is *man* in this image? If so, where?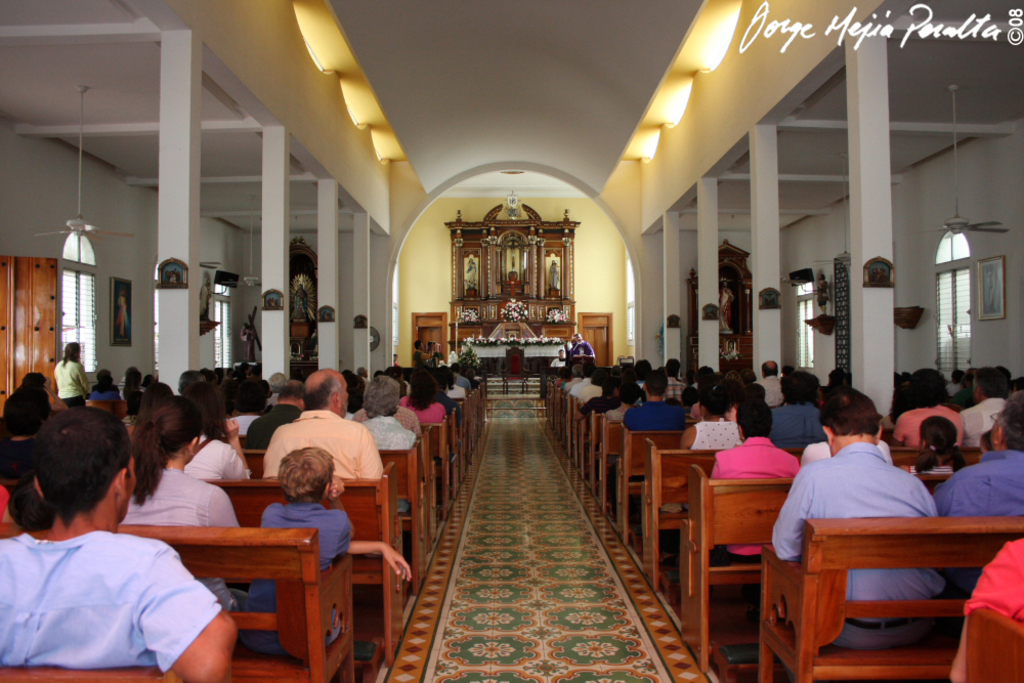
Yes, at [769, 392, 945, 651].
